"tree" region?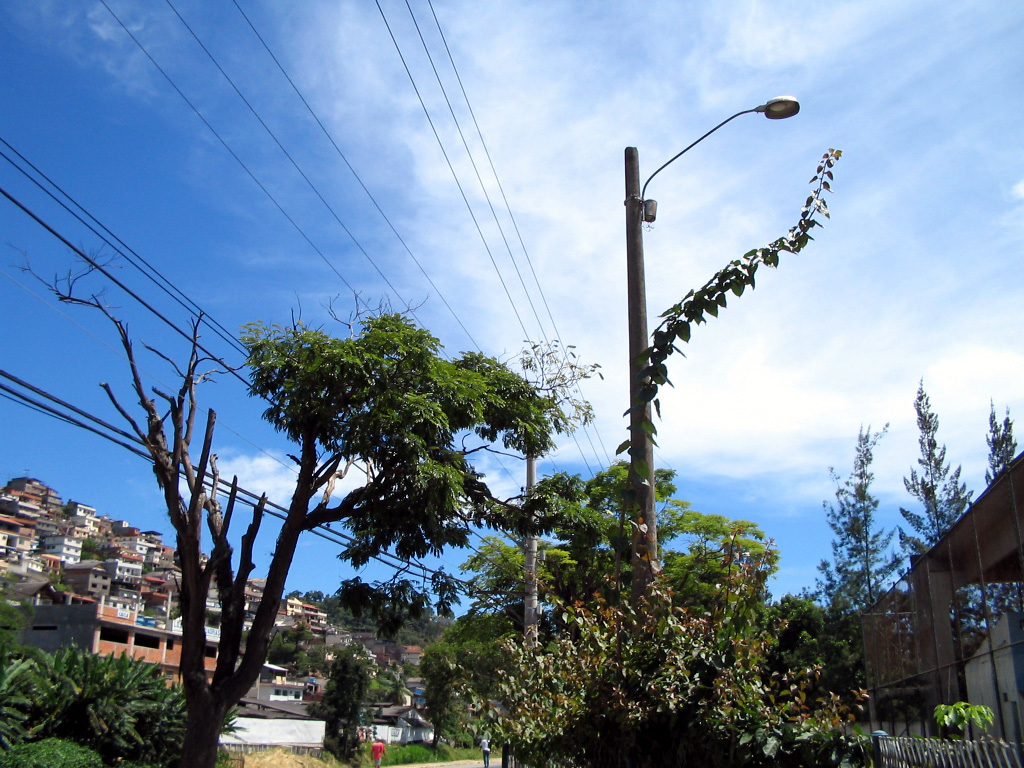
(x1=0, y1=598, x2=29, y2=679)
